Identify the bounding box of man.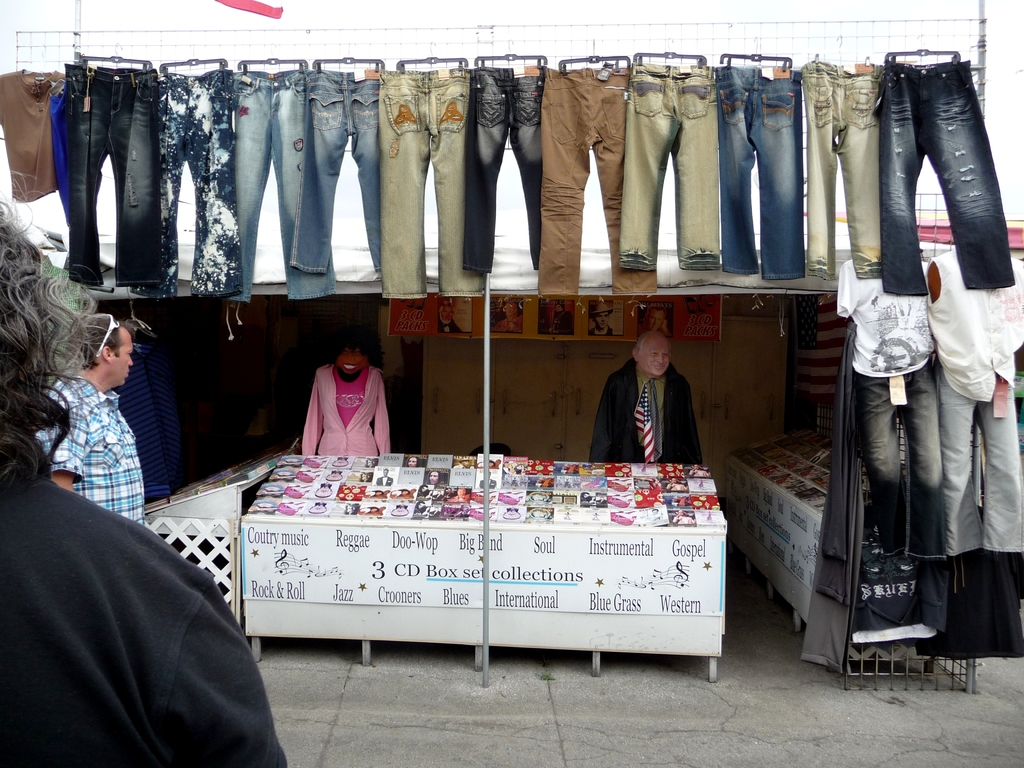
[617, 317, 703, 470].
